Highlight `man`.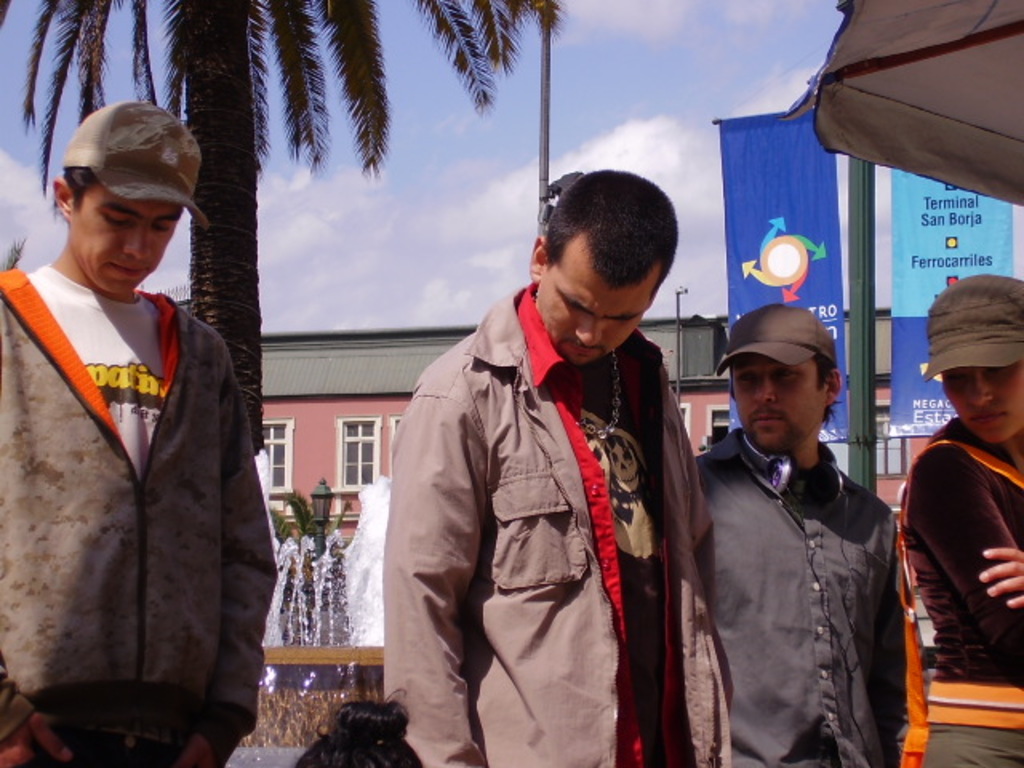
Highlighted region: left=0, top=102, right=275, bottom=766.
